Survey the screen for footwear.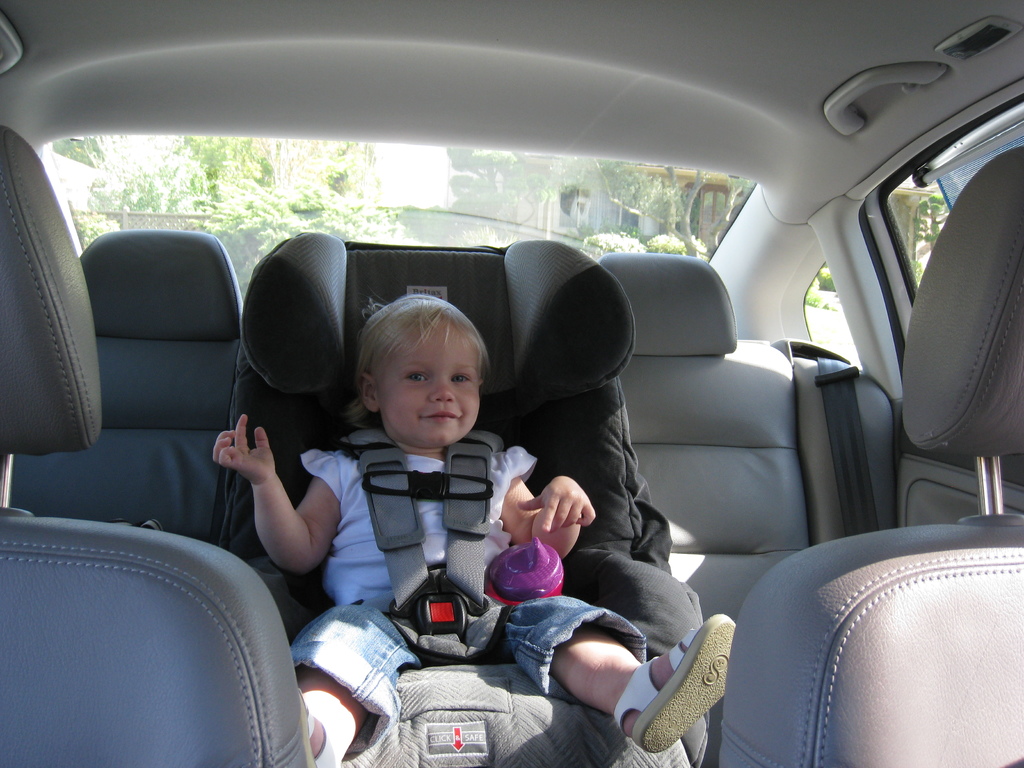
Survey found: bbox=(296, 684, 342, 767).
